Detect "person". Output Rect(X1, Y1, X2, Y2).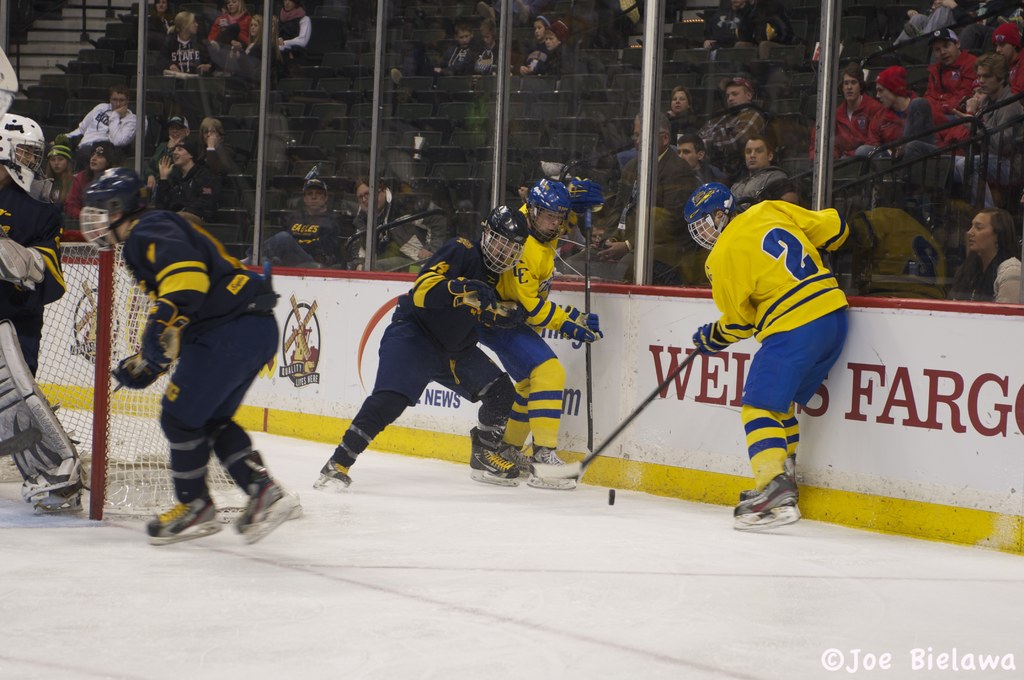
Rect(960, 58, 1023, 150).
